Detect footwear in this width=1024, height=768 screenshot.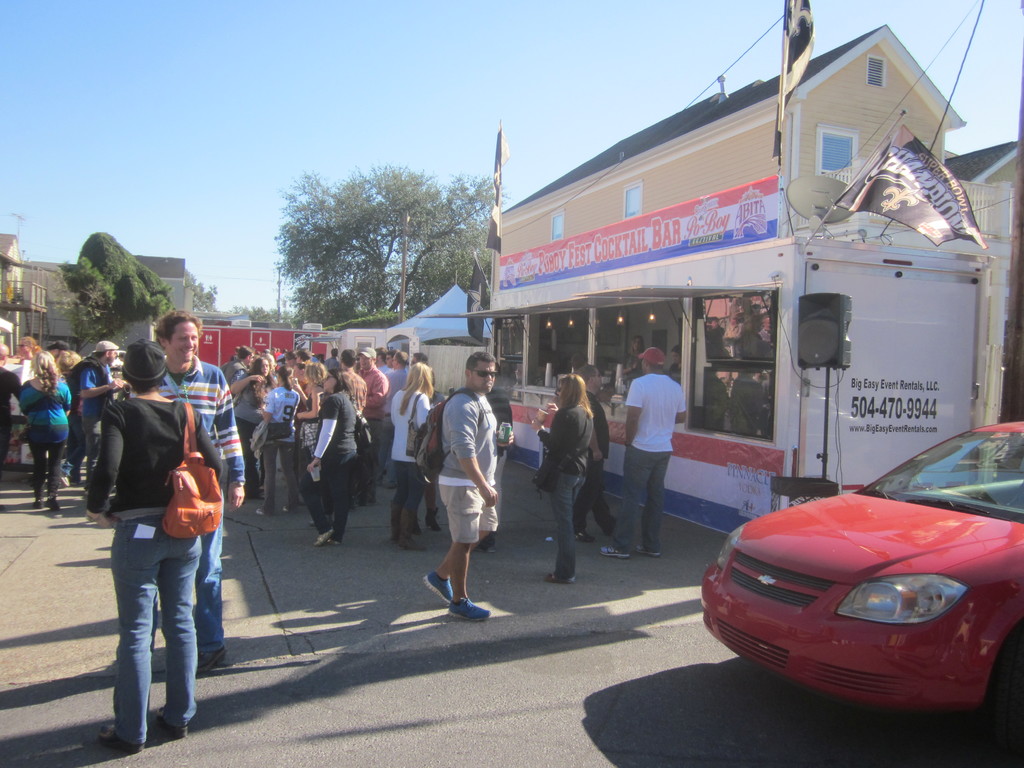
Detection: region(410, 522, 424, 540).
